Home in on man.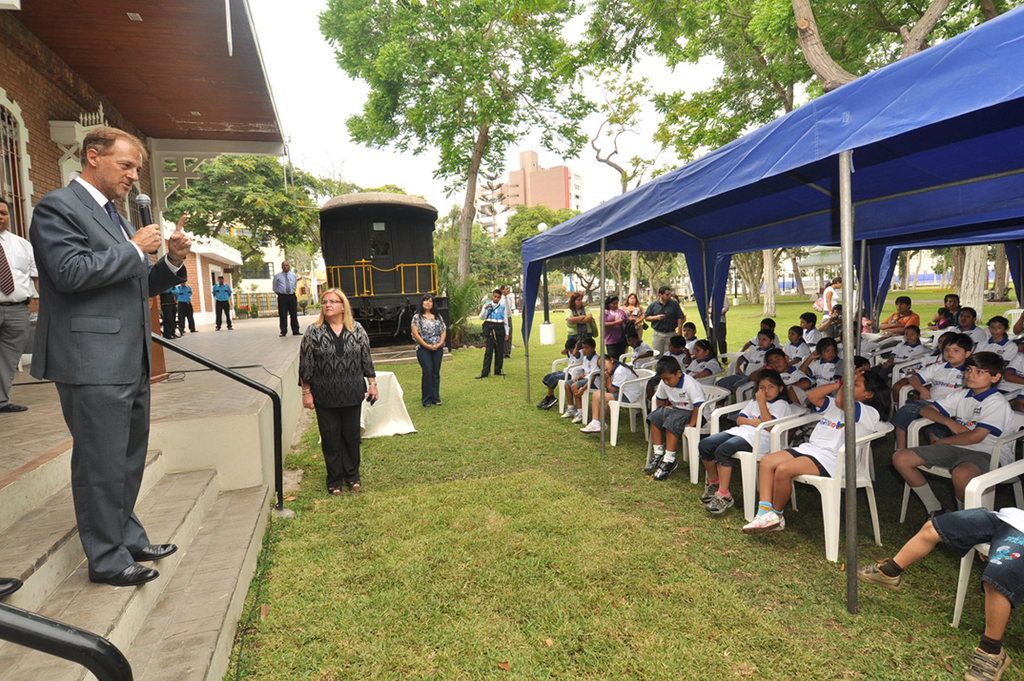
Homed in at detection(162, 284, 178, 338).
